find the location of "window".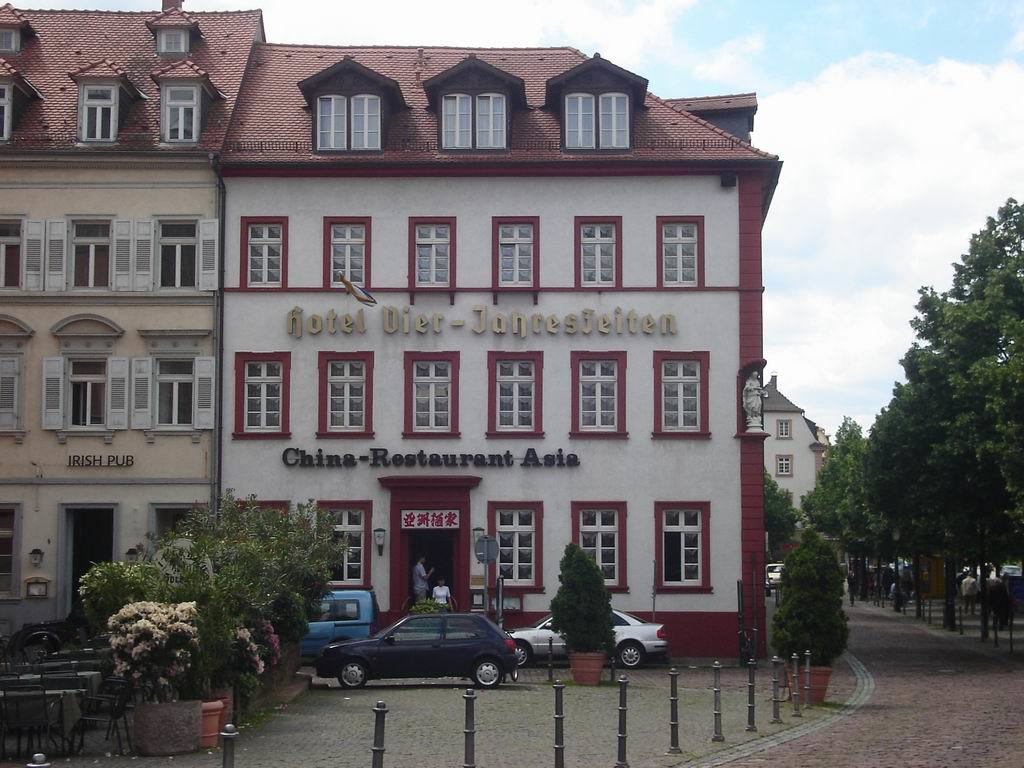
Location: 488/353/543/441.
